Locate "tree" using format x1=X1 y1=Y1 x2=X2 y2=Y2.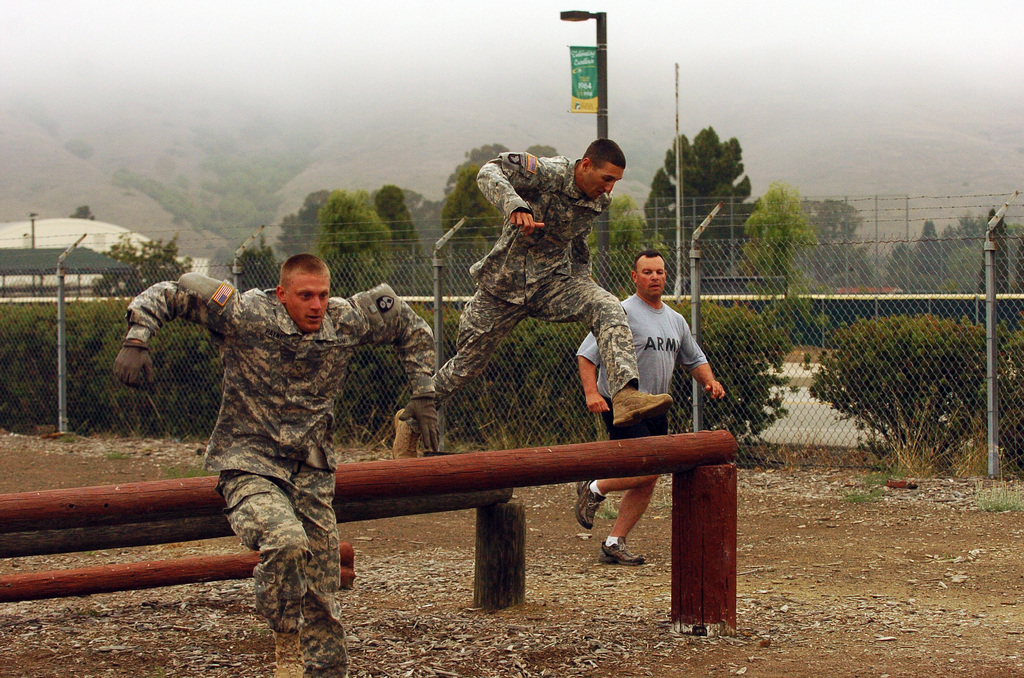
x1=732 y1=175 x2=826 y2=305.
